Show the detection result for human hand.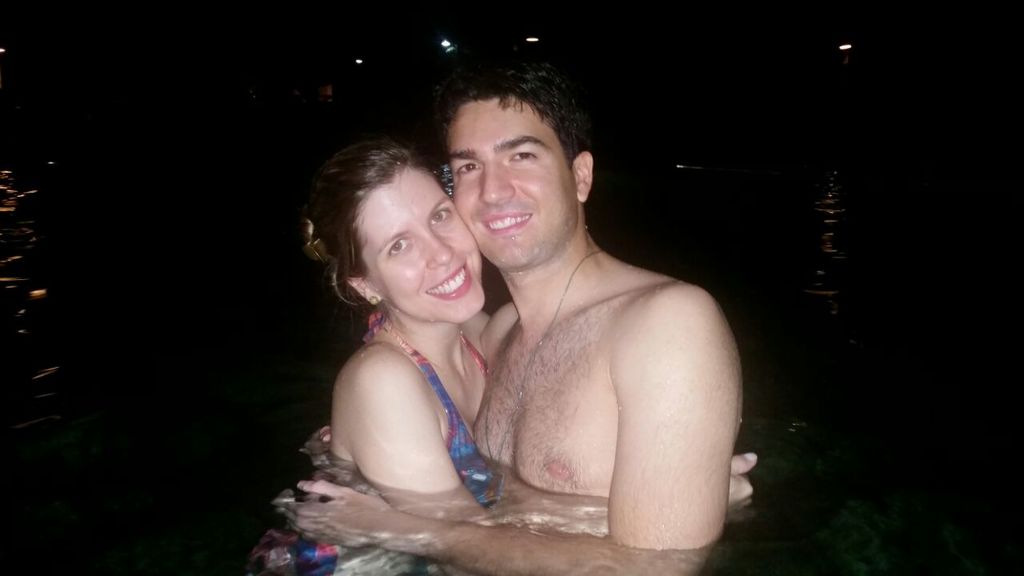
locate(274, 480, 382, 552).
